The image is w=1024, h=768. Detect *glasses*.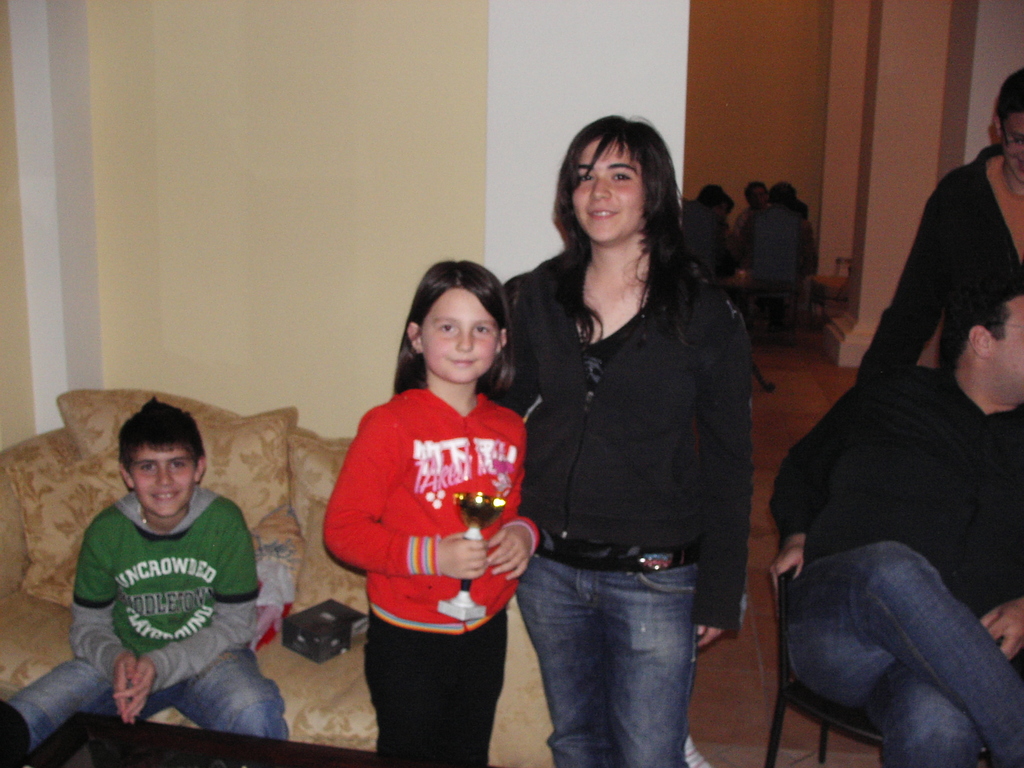
Detection: <region>1000, 118, 1023, 159</region>.
